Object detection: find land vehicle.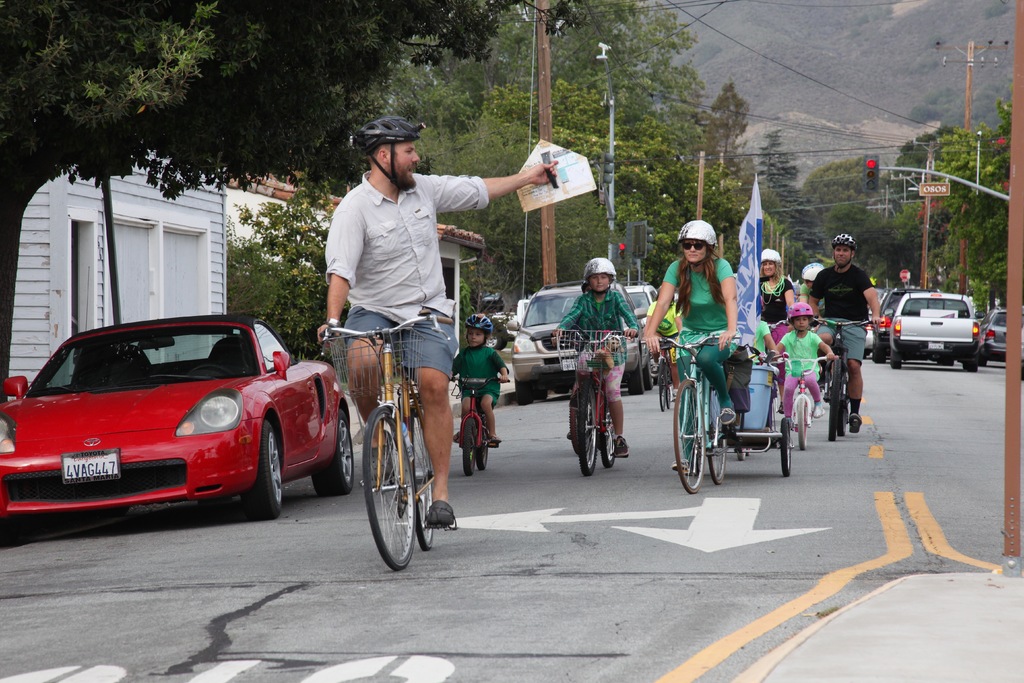
crop(321, 305, 453, 572).
